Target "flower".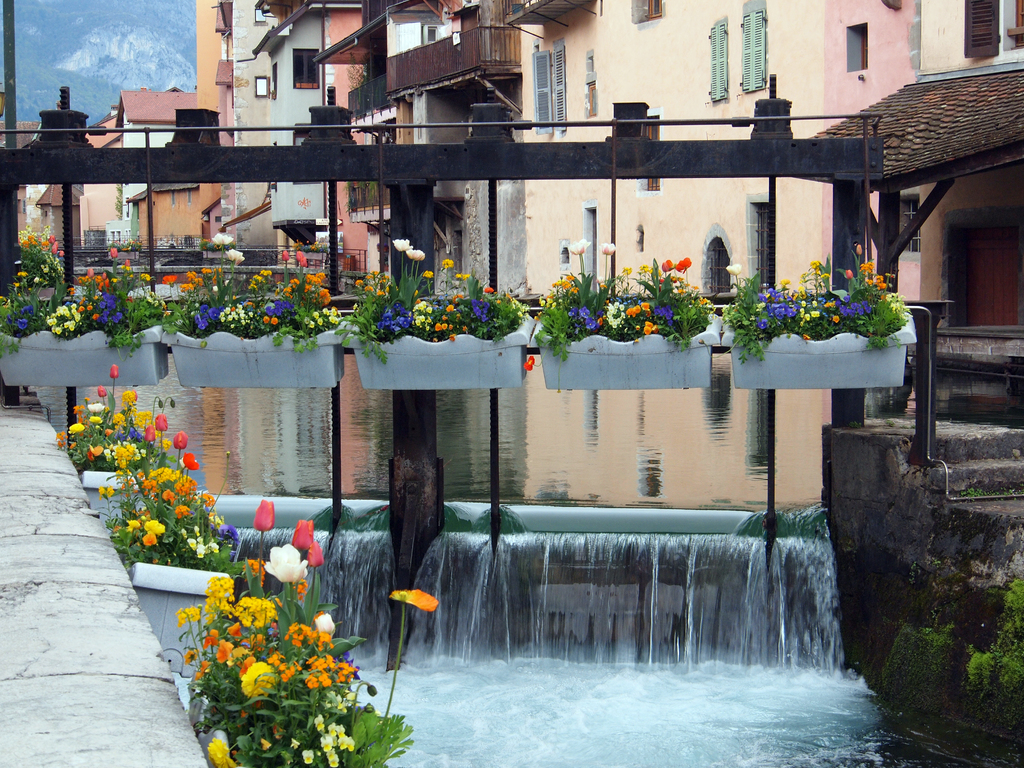
Target region: l=393, t=237, r=410, b=257.
